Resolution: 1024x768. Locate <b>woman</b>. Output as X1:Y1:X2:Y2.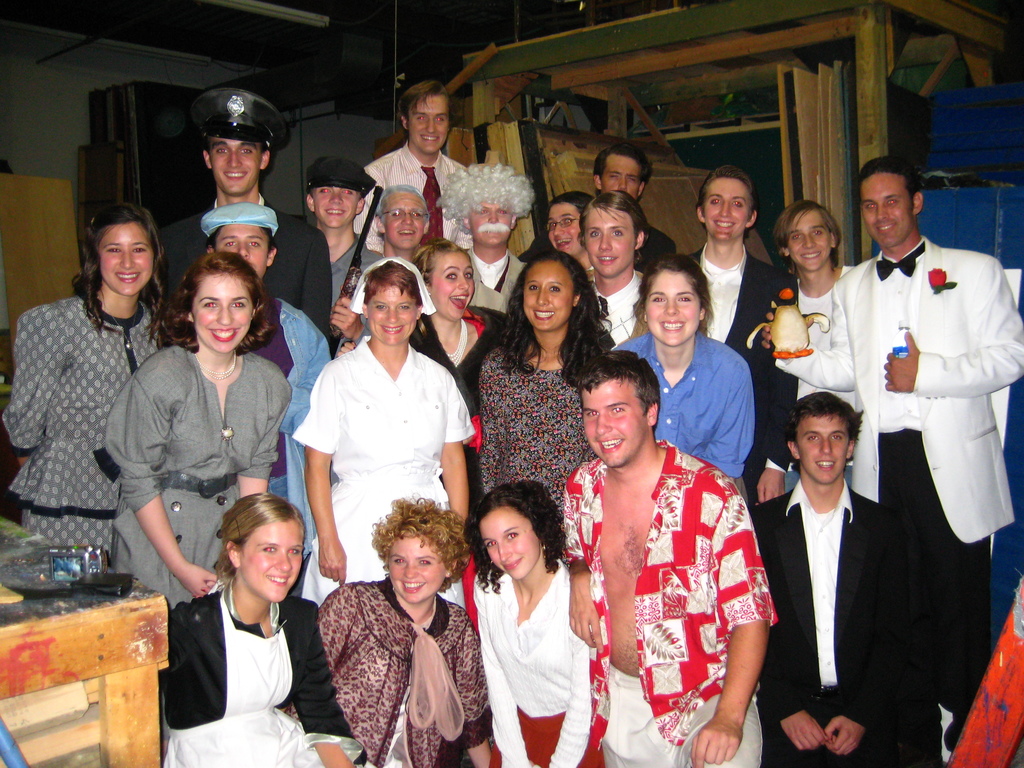
543:191:595:270.
